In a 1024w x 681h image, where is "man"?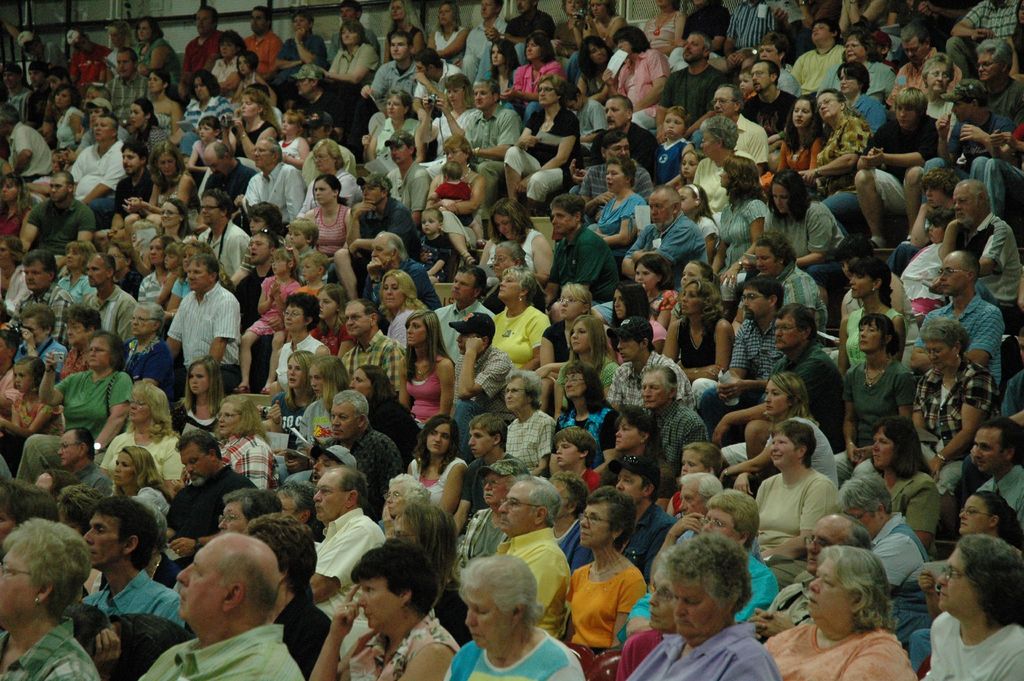
[left=605, top=313, right=696, bottom=408].
